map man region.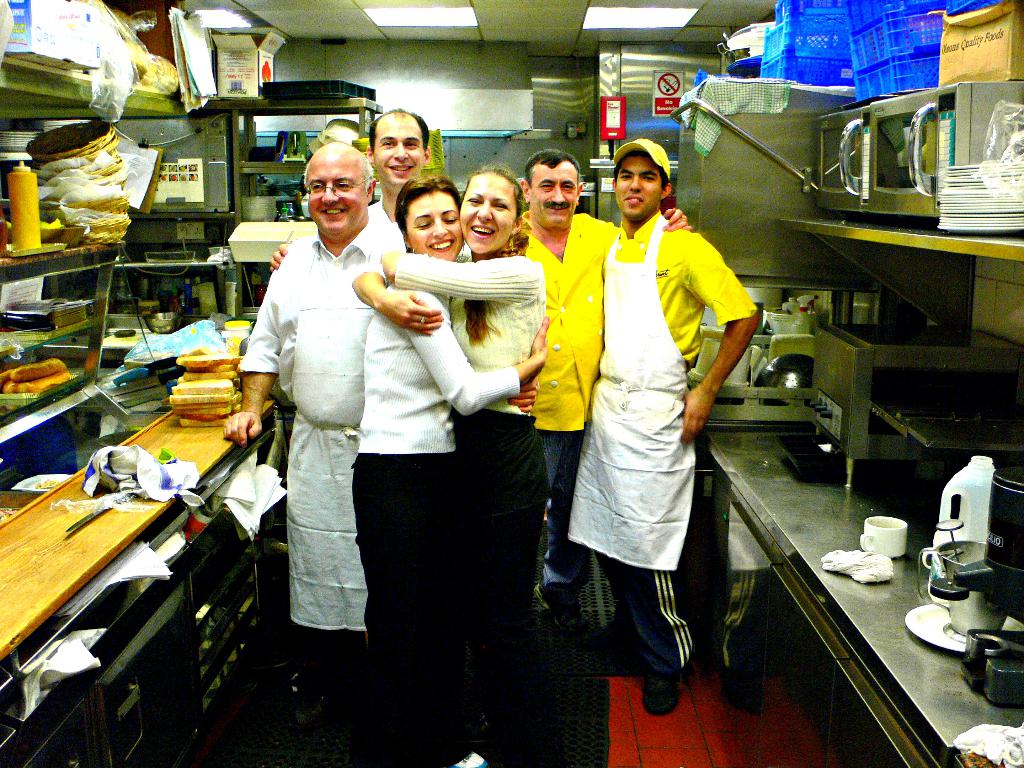
Mapped to l=272, t=103, r=435, b=271.
